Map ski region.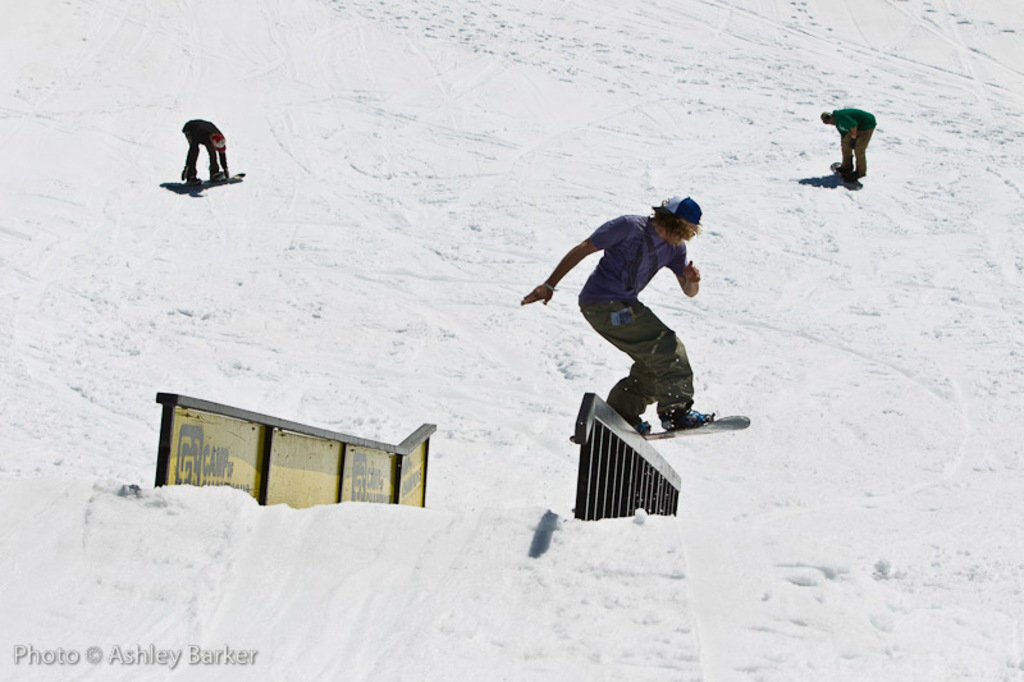
Mapped to bbox(160, 169, 248, 182).
